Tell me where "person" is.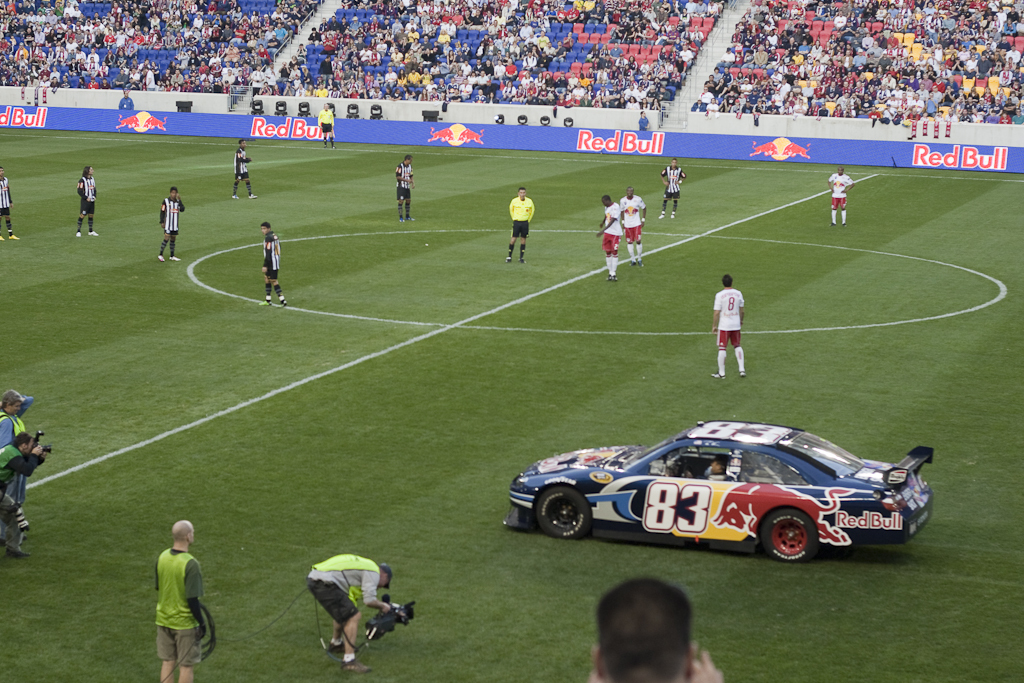
"person" is at {"left": 0, "top": 387, "right": 31, "bottom": 448}.
